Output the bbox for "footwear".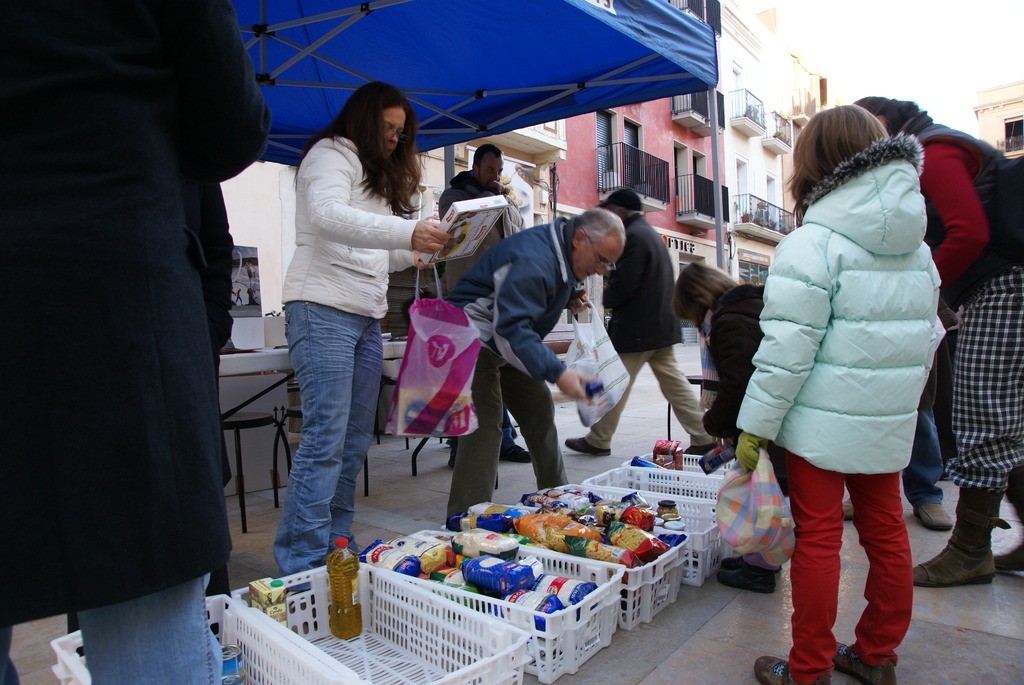
<region>753, 654, 828, 684</region>.
